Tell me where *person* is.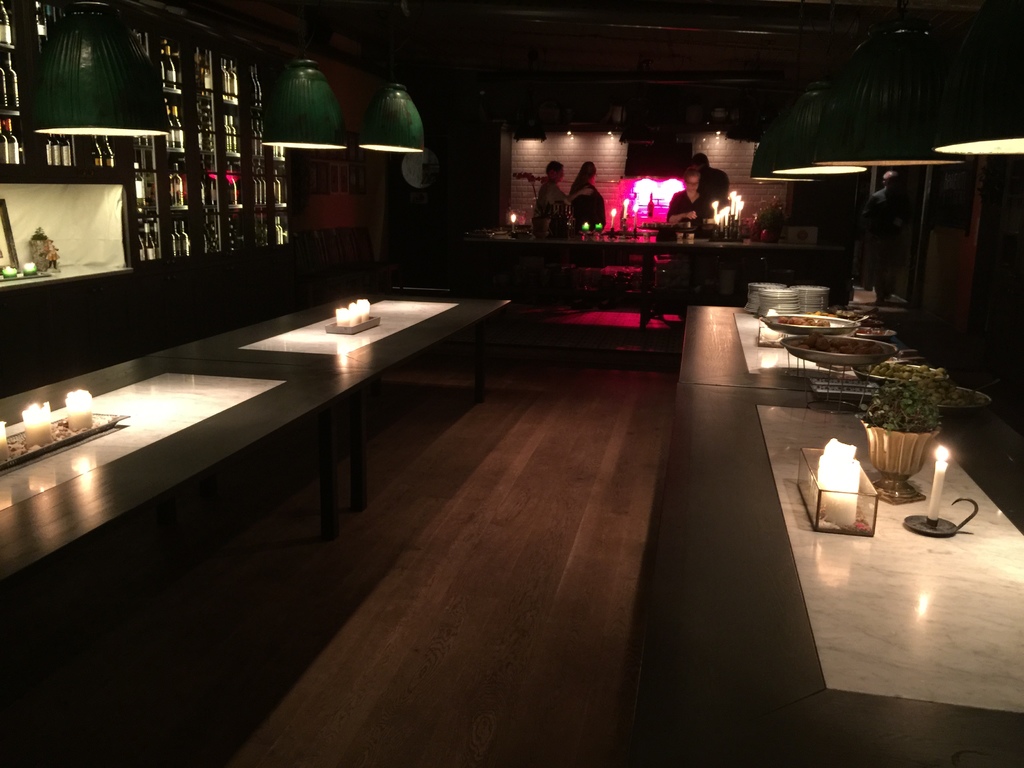
*person* is at <region>668, 170, 713, 227</region>.
